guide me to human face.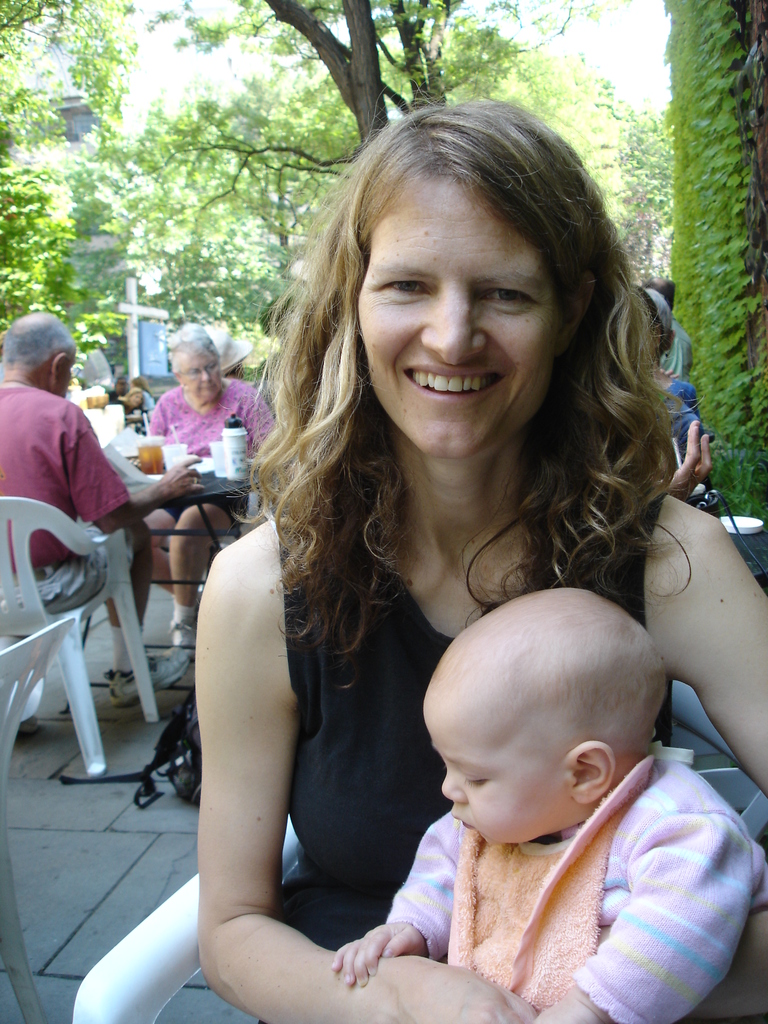
Guidance: 351:176:554:461.
